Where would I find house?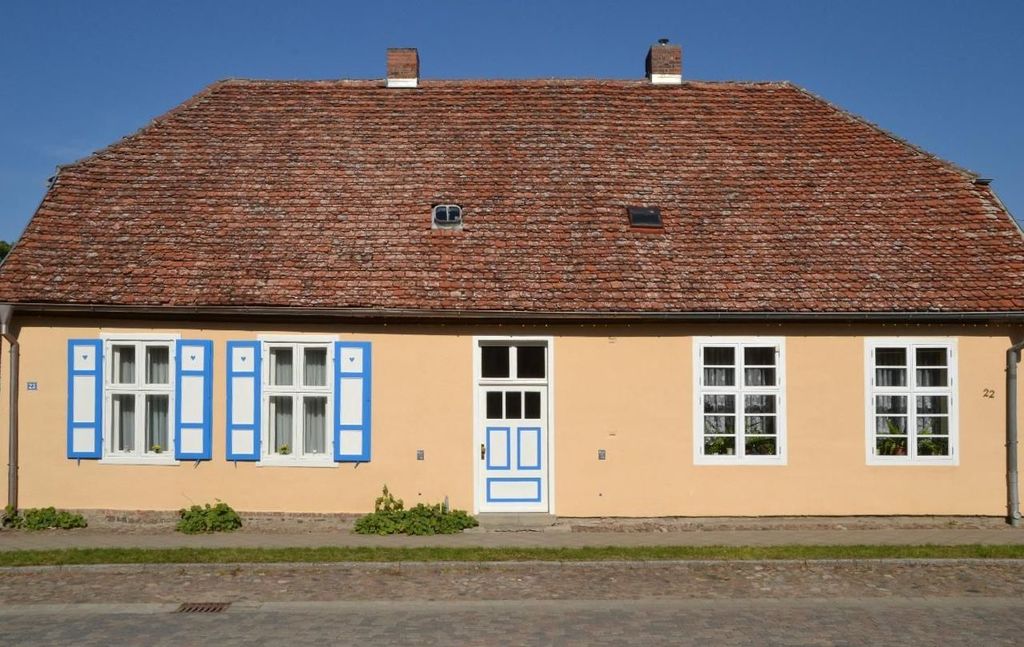
At <box>41,29,981,570</box>.
